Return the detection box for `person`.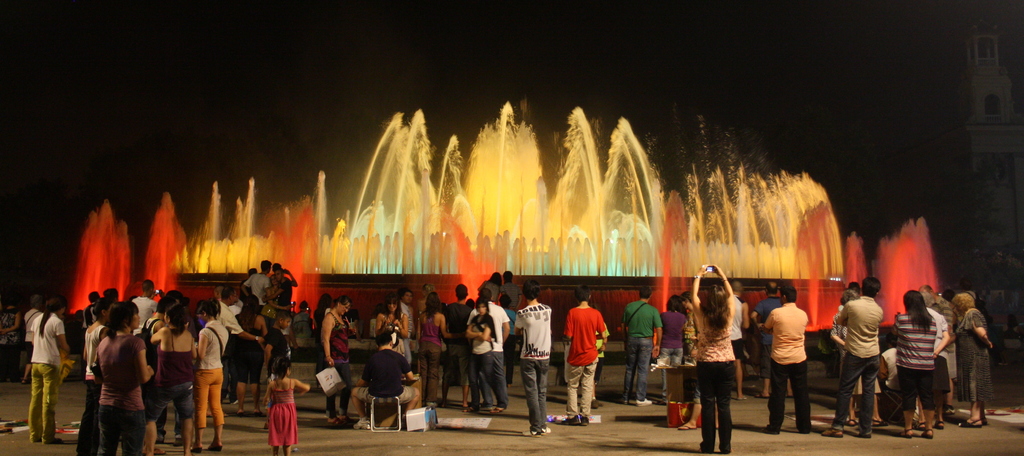
box=[246, 262, 268, 300].
